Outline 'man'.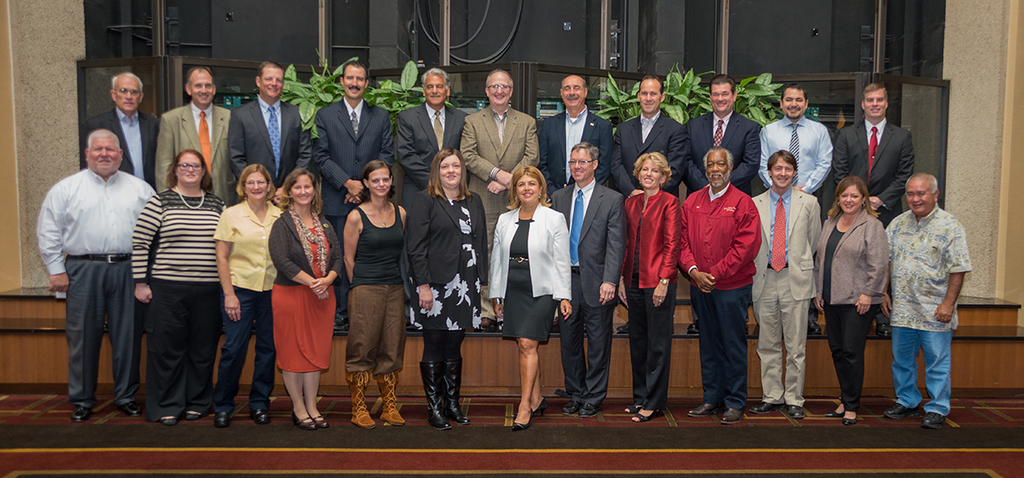
Outline: BBox(763, 79, 838, 335).
